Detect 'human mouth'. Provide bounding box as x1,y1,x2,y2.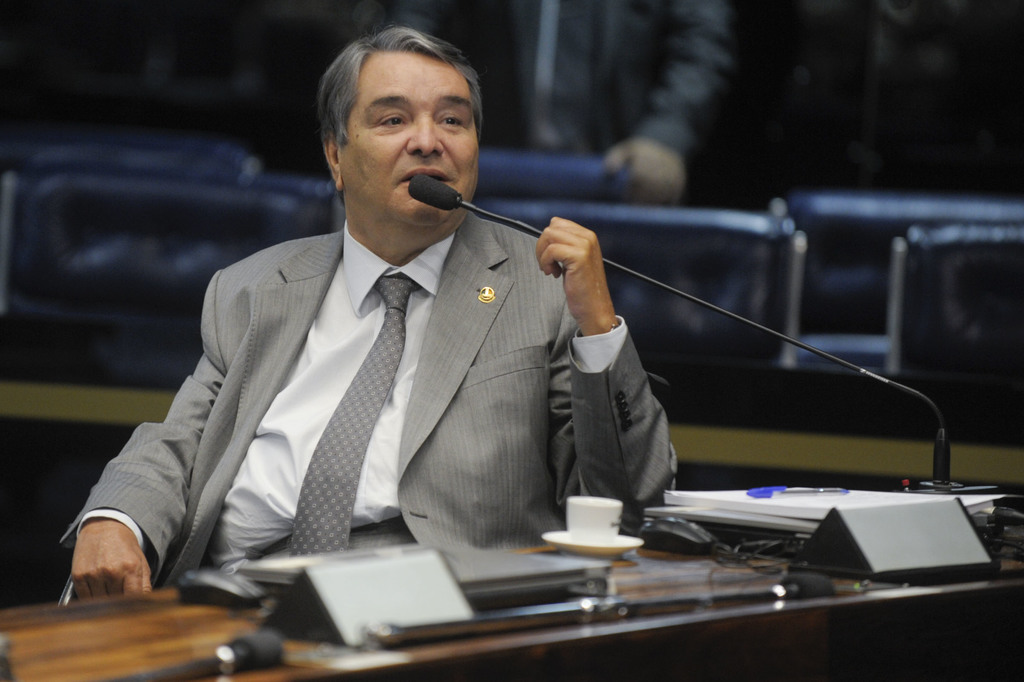
397,167,451,182.
